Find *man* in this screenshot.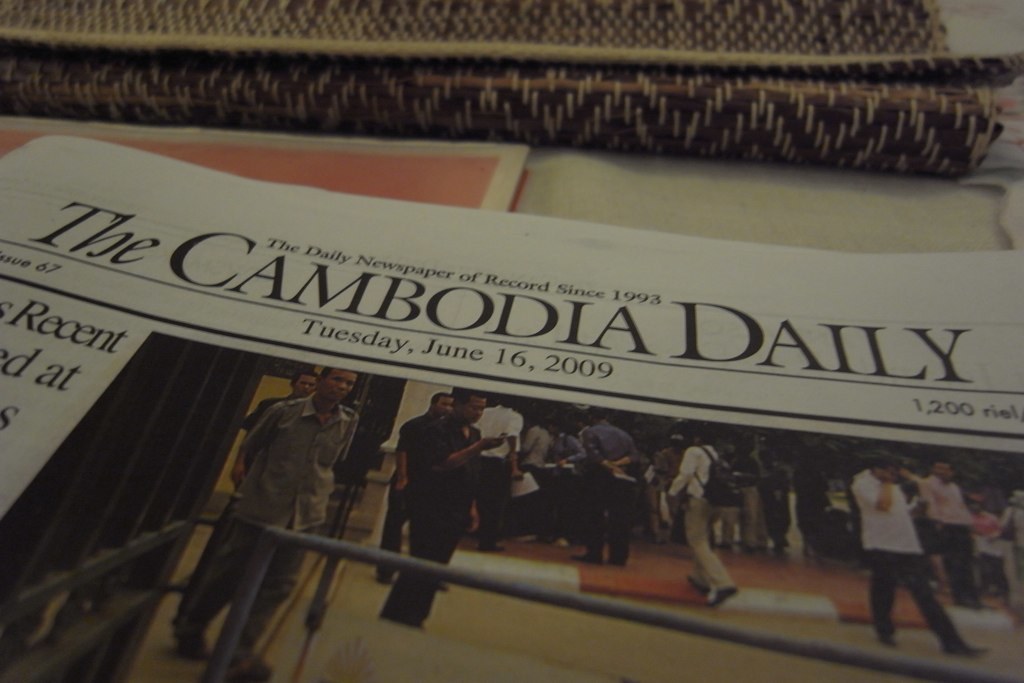
The bounding box for *man* is [left=171, top=368, right=360, bottom=682].
